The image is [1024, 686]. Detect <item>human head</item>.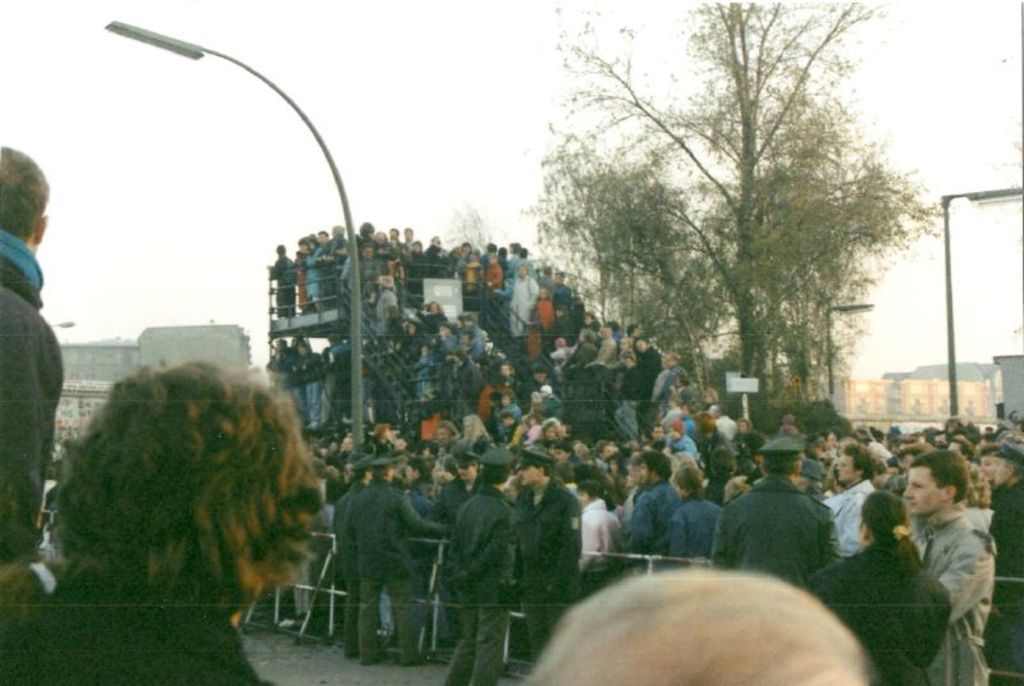
Detection: <box>42,356,349,644</box>.
